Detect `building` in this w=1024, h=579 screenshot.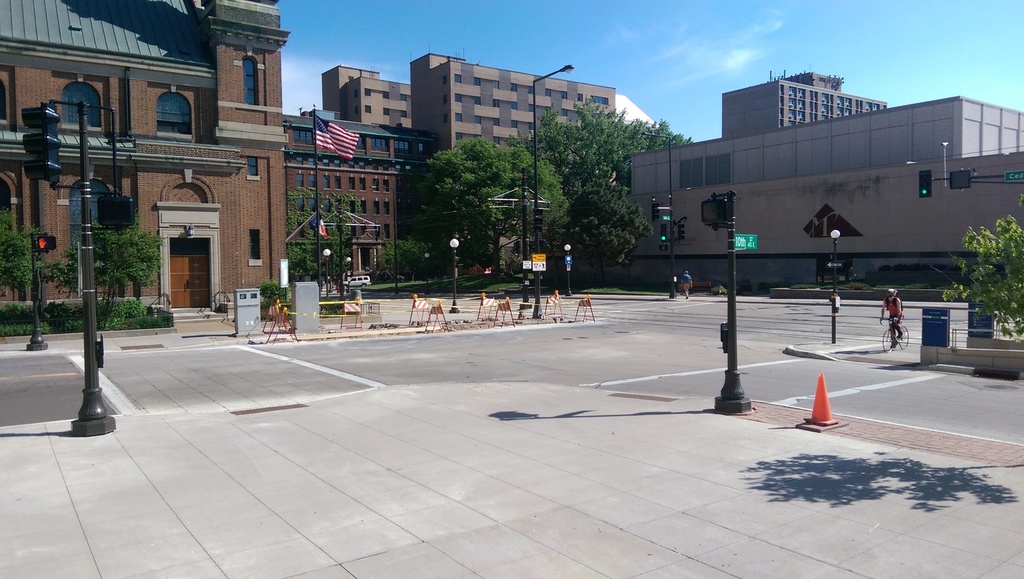
Detection: locate(403, 38, 630, 273).
